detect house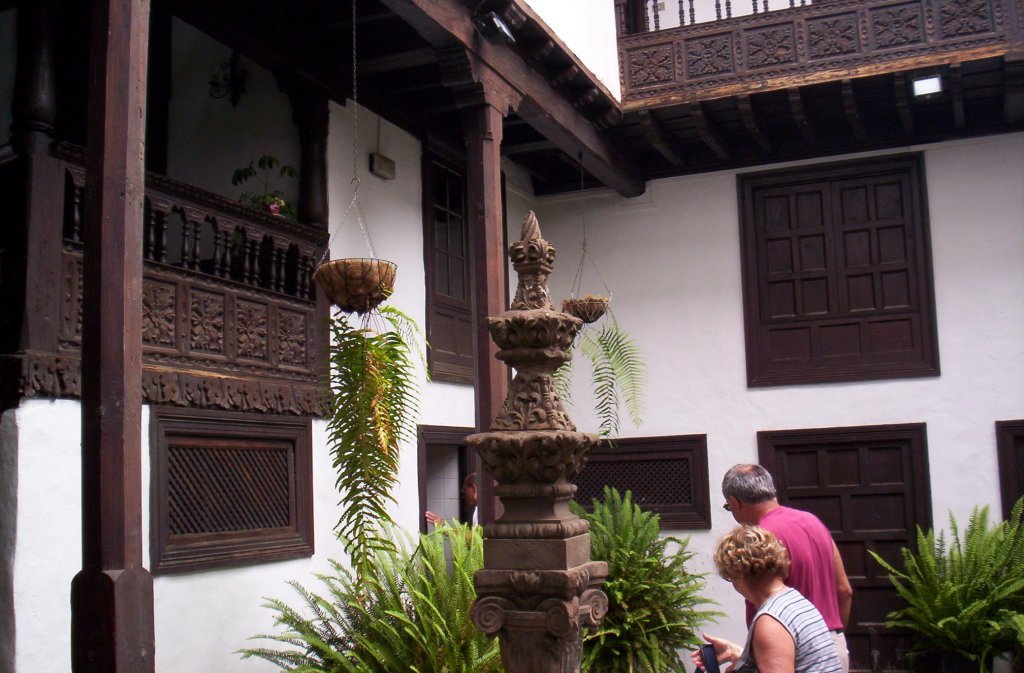
16,30,1023,672
